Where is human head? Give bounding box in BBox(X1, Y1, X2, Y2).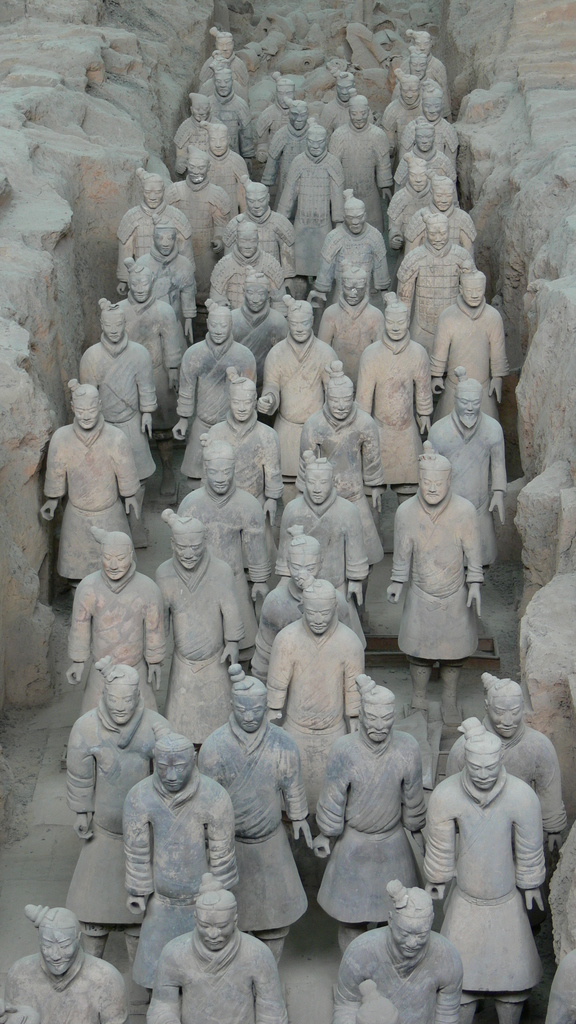
BBox(228, 372, 261, 426).
